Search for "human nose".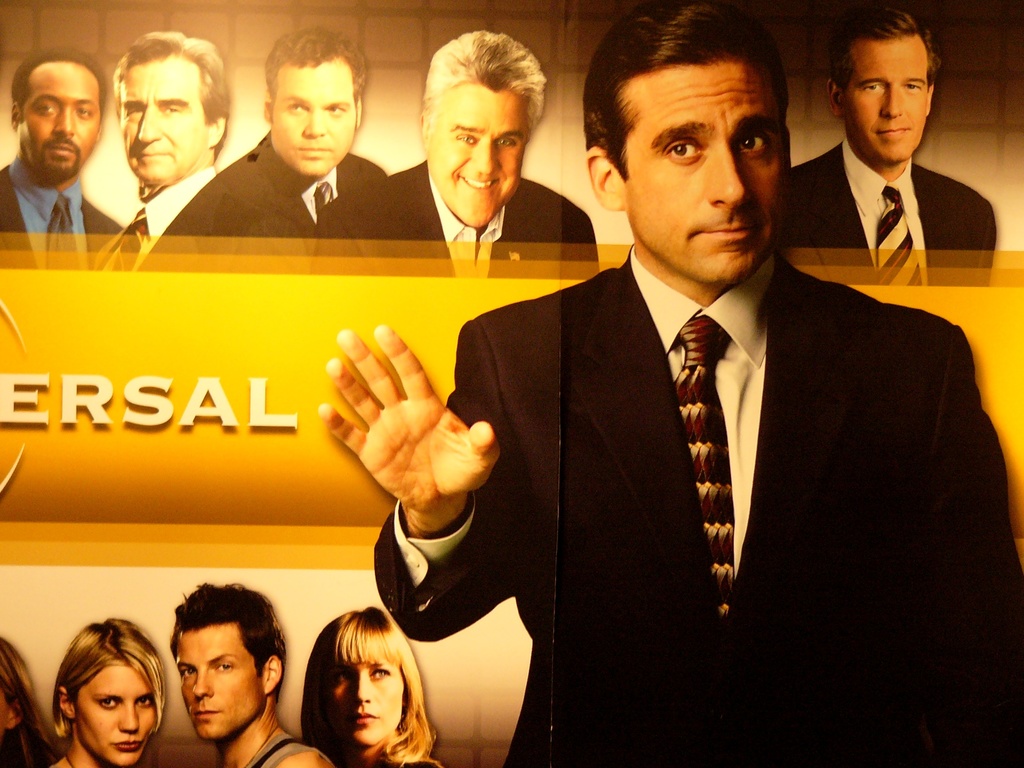
Found at bbox=[465, 136, 502, 182].
